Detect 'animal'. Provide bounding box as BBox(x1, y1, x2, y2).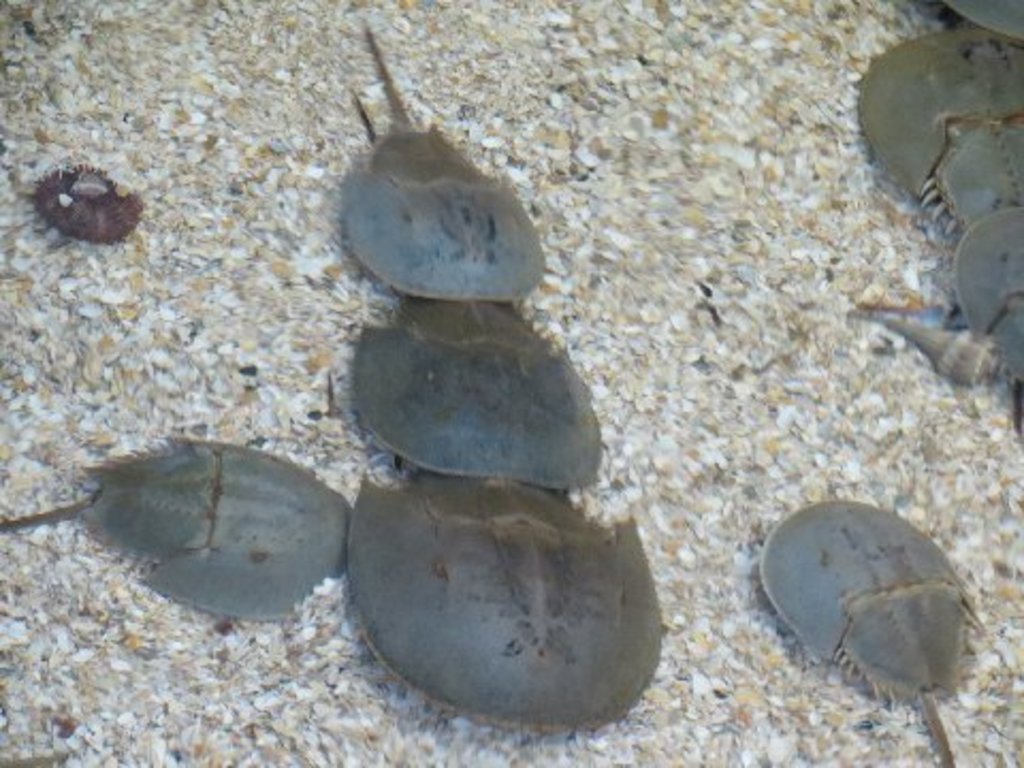
BBox(954, 198, 1022, 407).
